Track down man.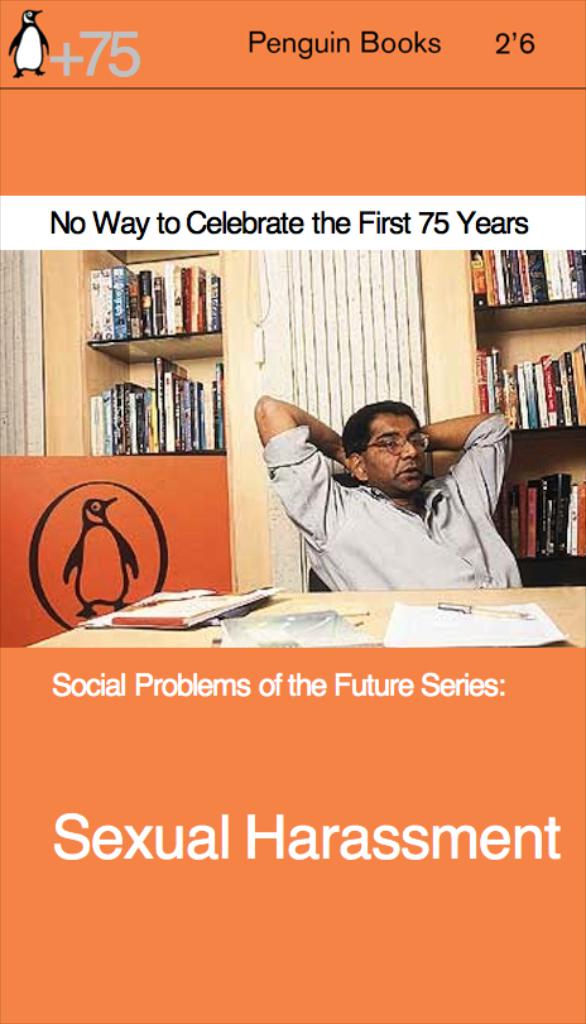
Tracked to [x1=264, y1=395, x2=542, y2=591].
